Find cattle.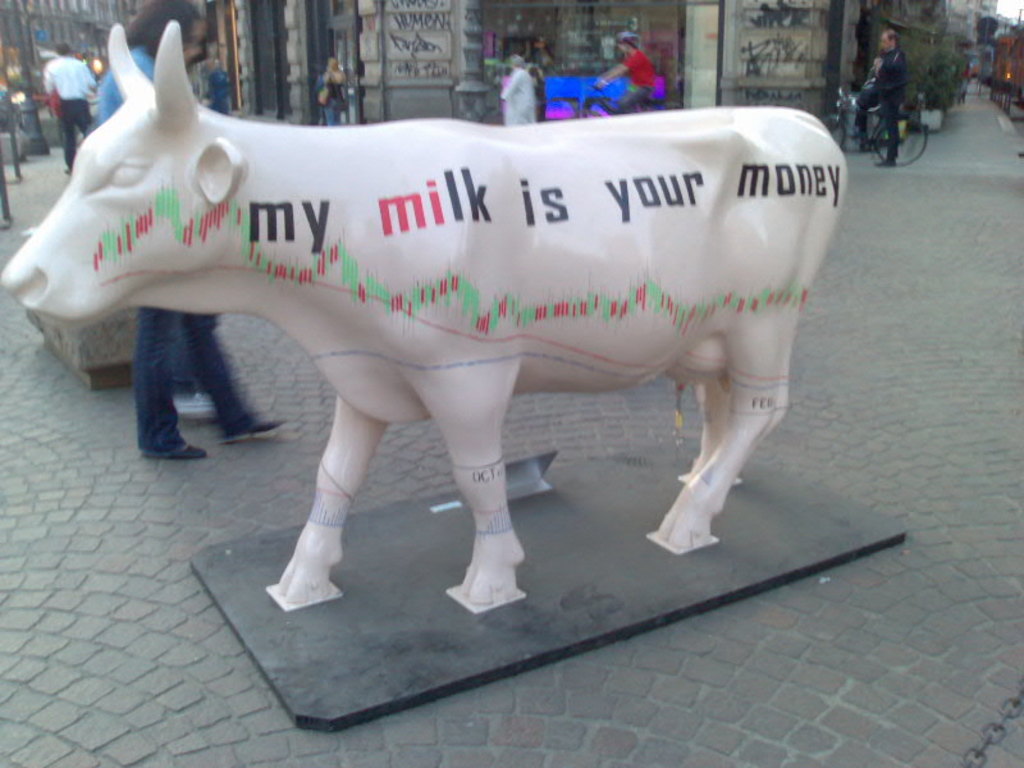
box(6, 15, 855, 621).
